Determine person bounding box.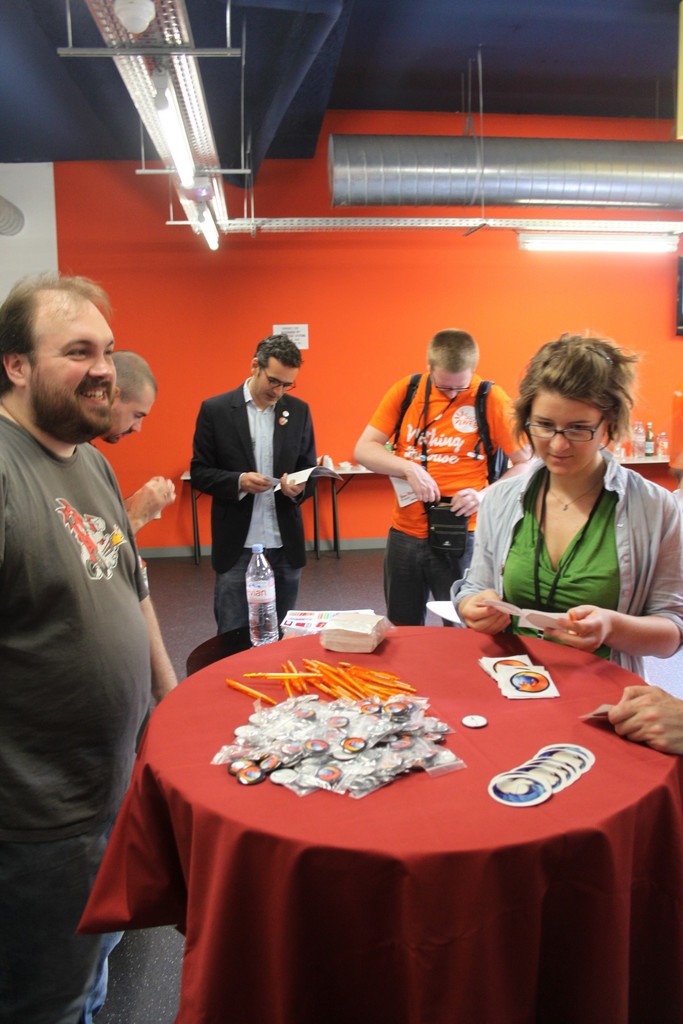
Determined: [left=452, top=332, right=682, bottom=691].
